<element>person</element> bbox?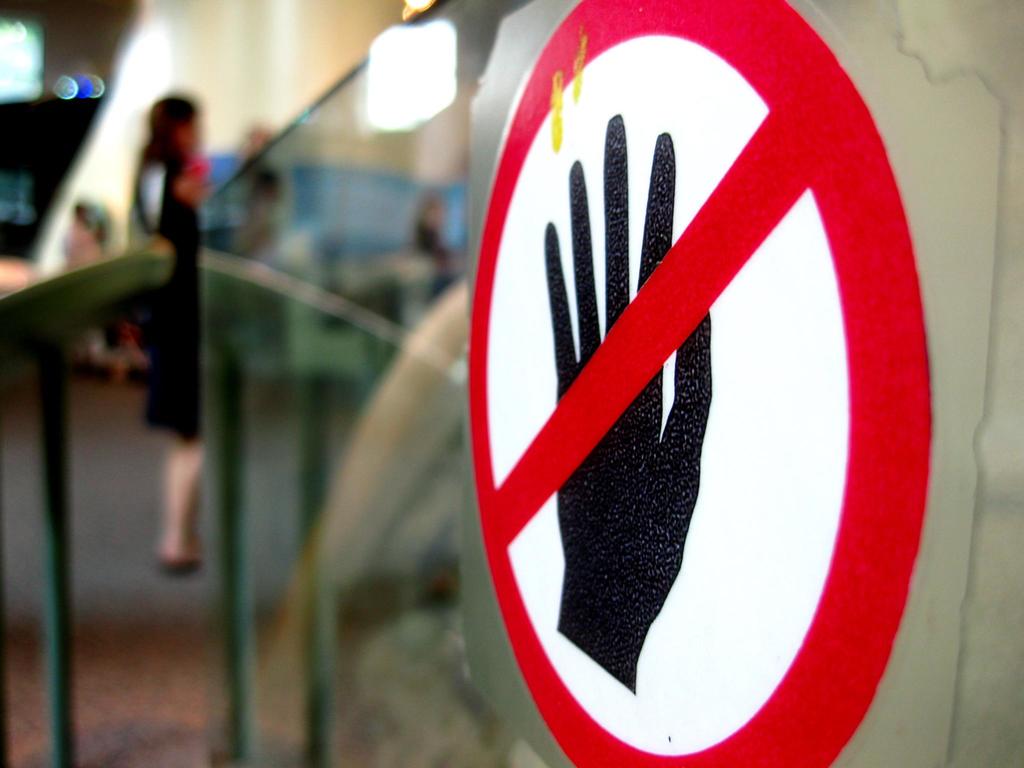
{"left": 57, "top": 199, "right": 116, "bottom": 278}
